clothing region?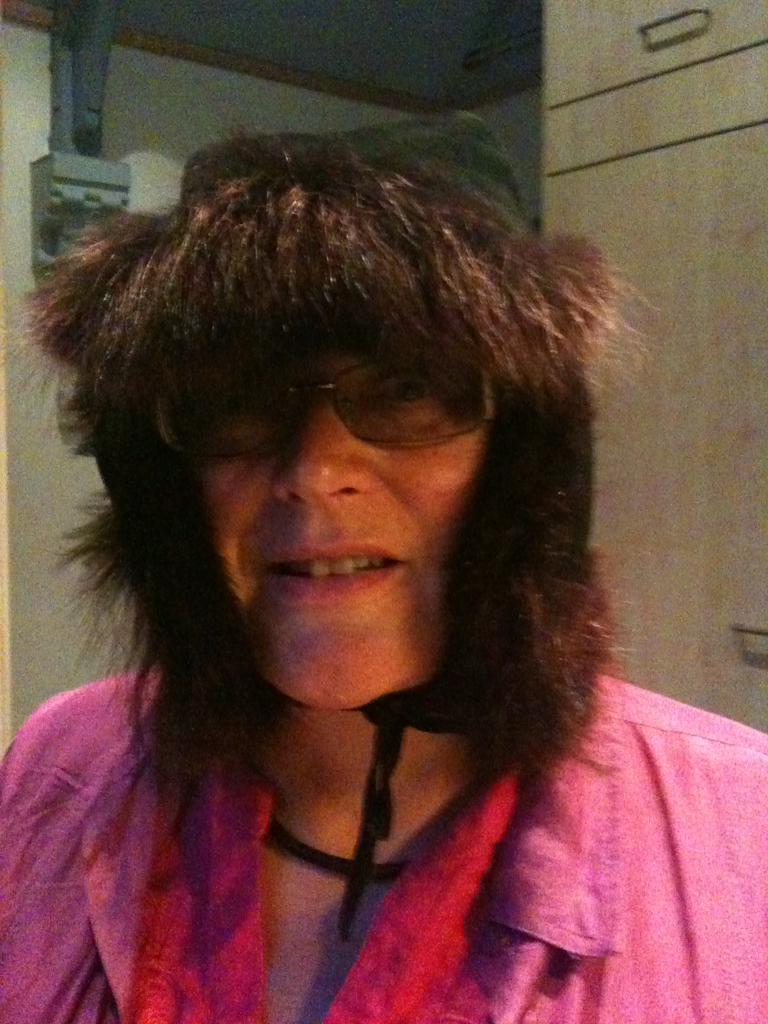
l=8, t=669, r=767, b=1023
